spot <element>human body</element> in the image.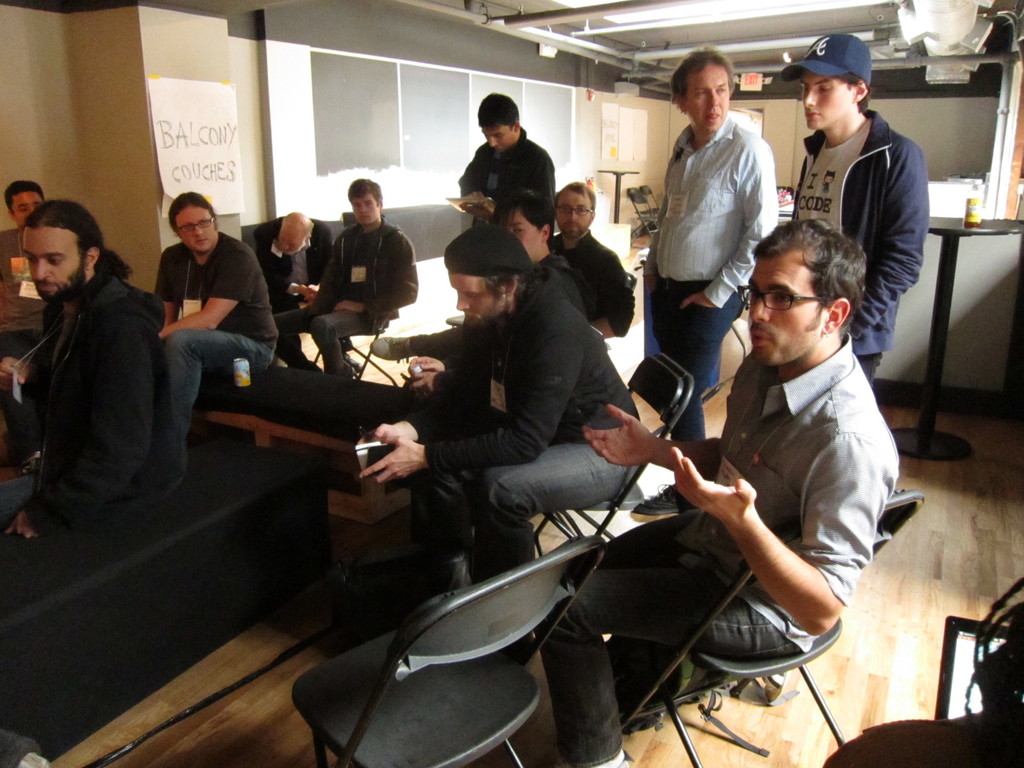
<element>human body</element> found at <region>279, 179, 415, 378</region>.
